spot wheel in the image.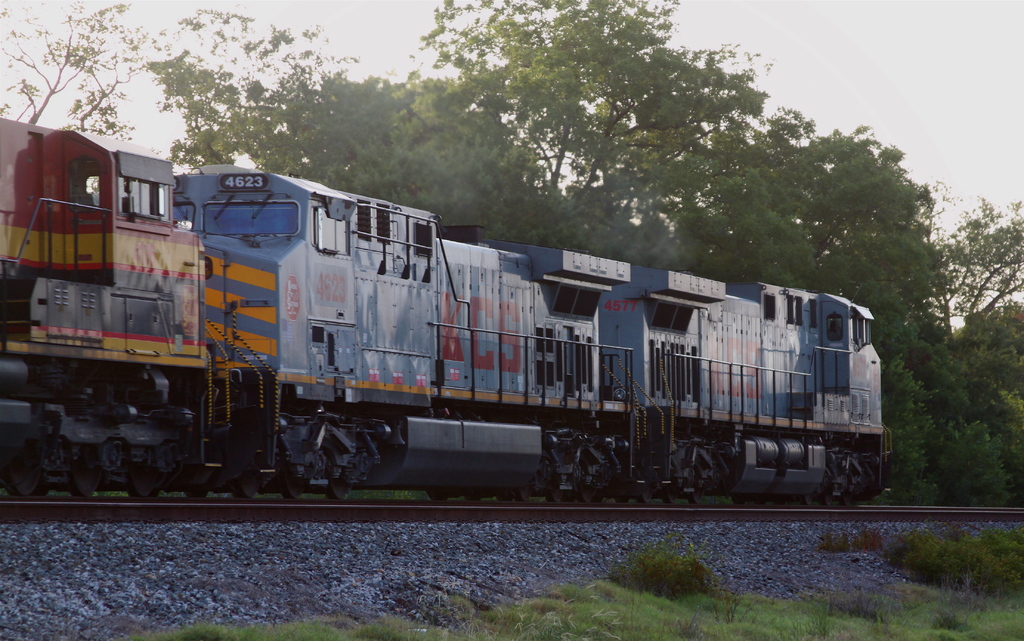
wheel found at <bbox>3, 437, 39, 492</bbox>.
